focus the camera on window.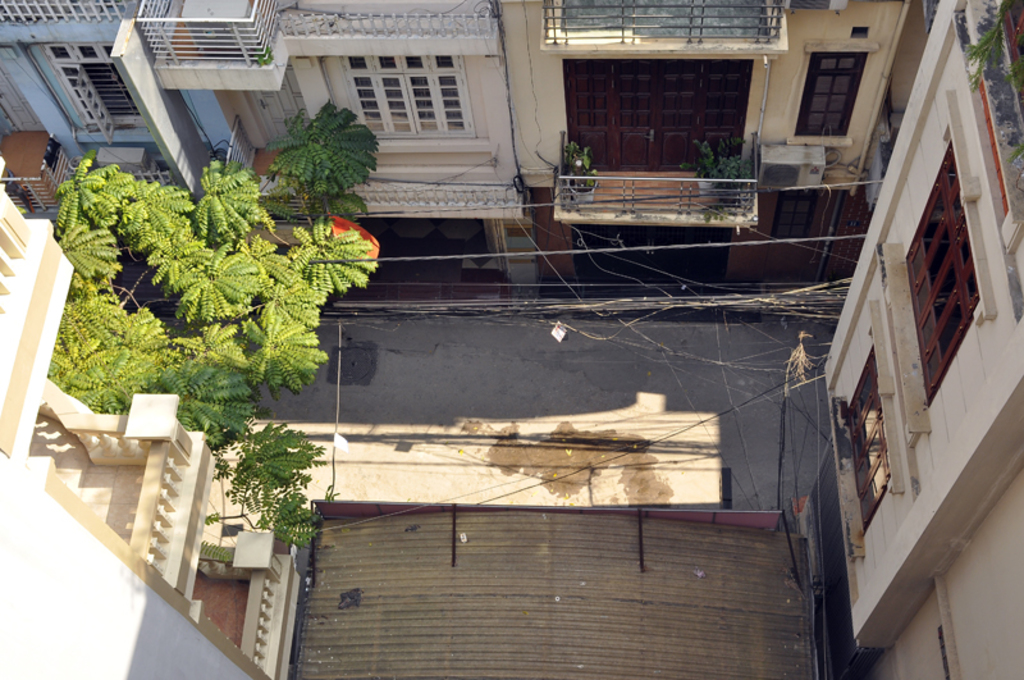
Focus region: box(803, 38, 881, 136).
